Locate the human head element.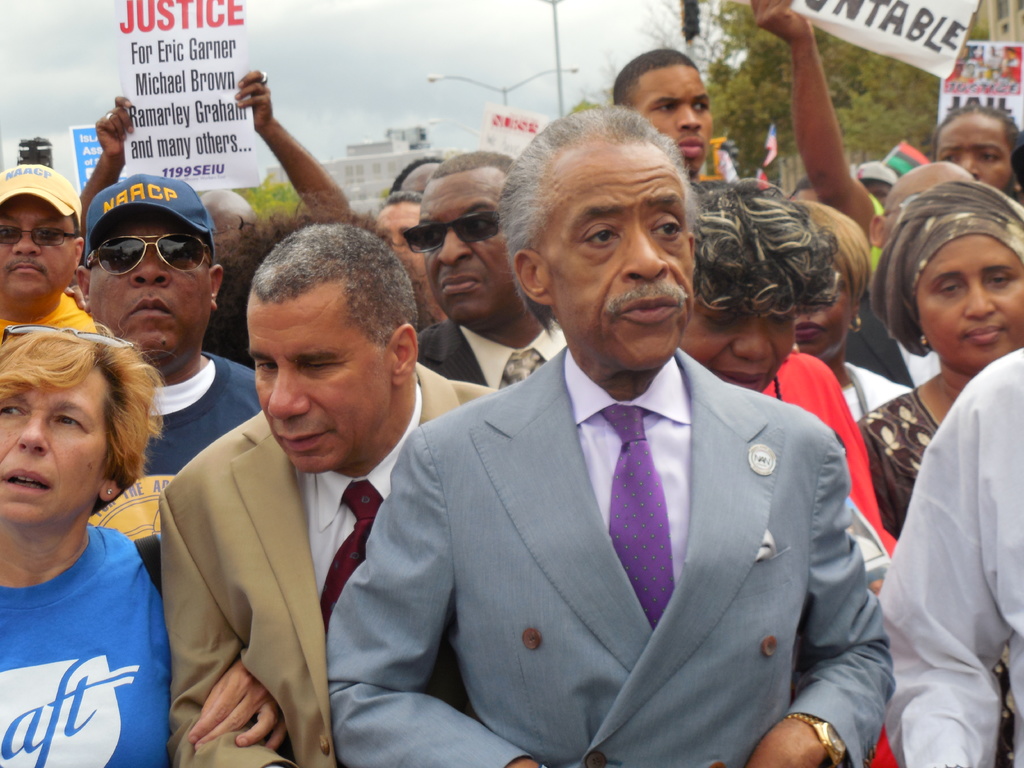
Element bbox: select_region(870, 161, 982, 241).
